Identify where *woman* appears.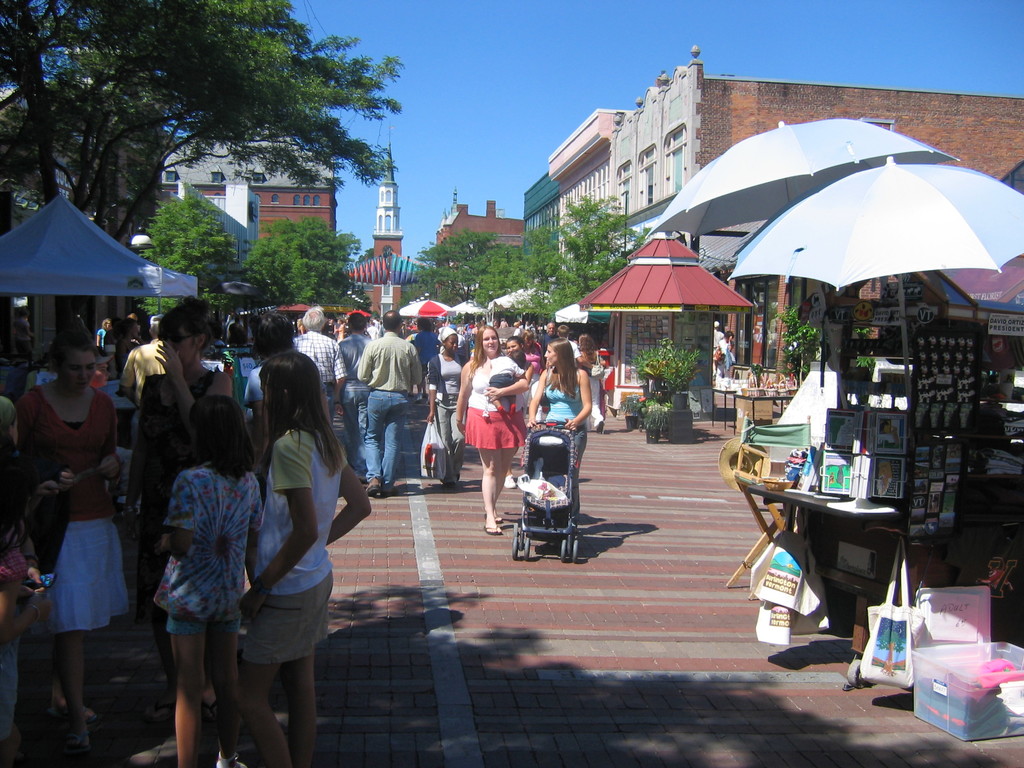
Appears at select_region(577, 332, 603, 432).
